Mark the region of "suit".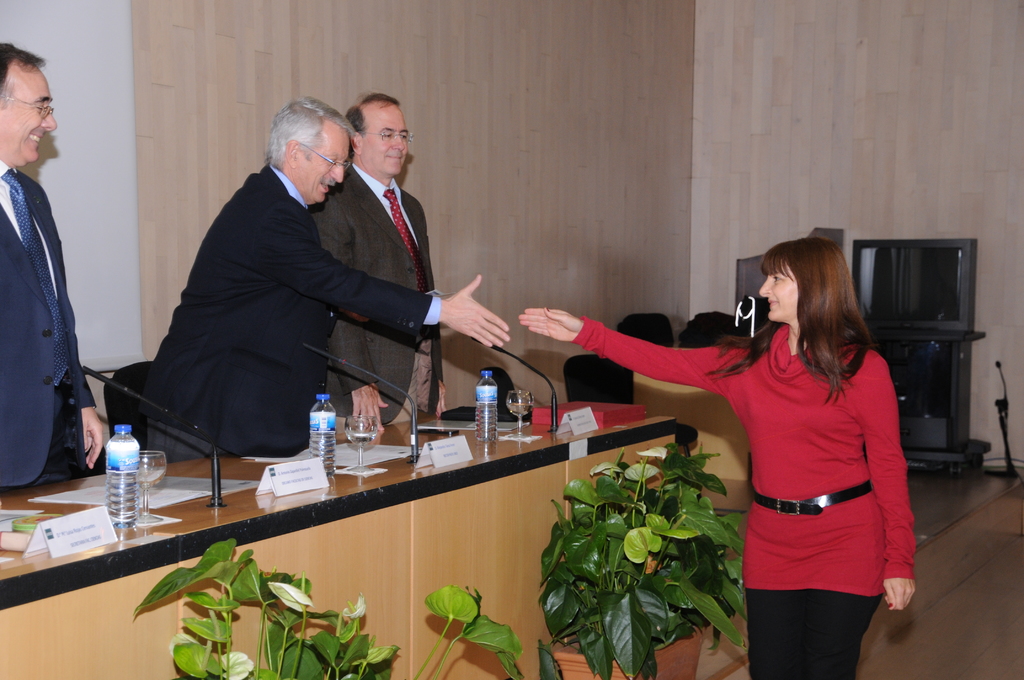
Region: (311,168,451,436).
